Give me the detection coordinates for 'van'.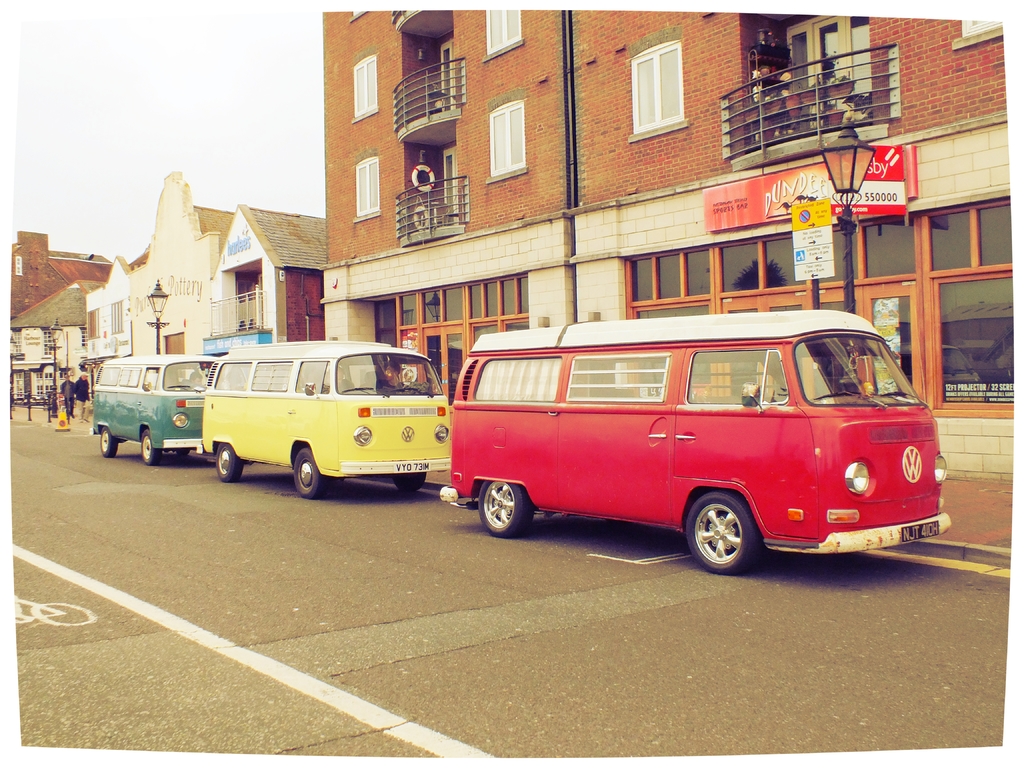
[x1=88, y1=353, x2=216, y2=466].
